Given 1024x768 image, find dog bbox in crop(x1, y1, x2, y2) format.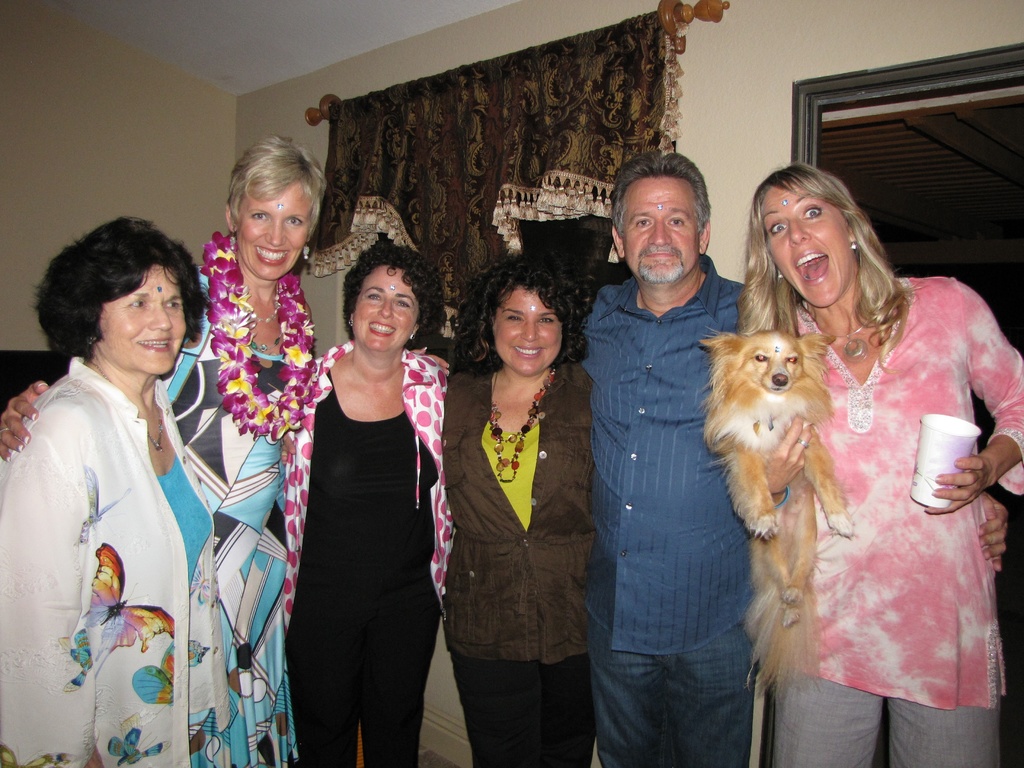
crop(694, 333, 864, 710).
